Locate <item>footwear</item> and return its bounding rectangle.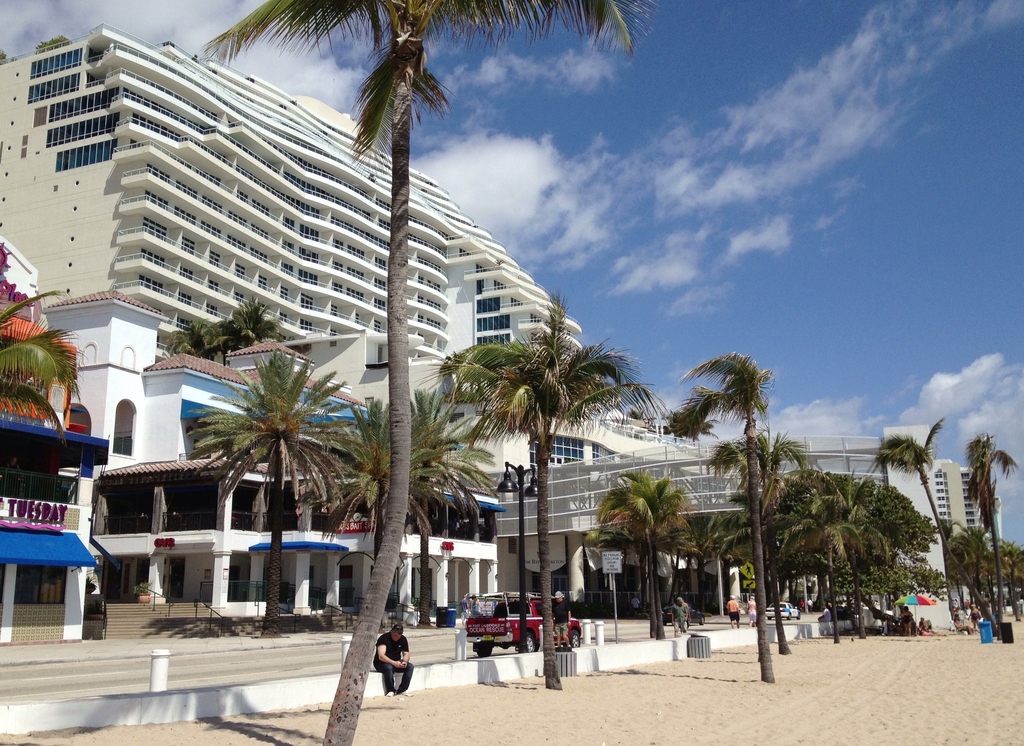
[left=386, top=690, right=392, bottom=697].
